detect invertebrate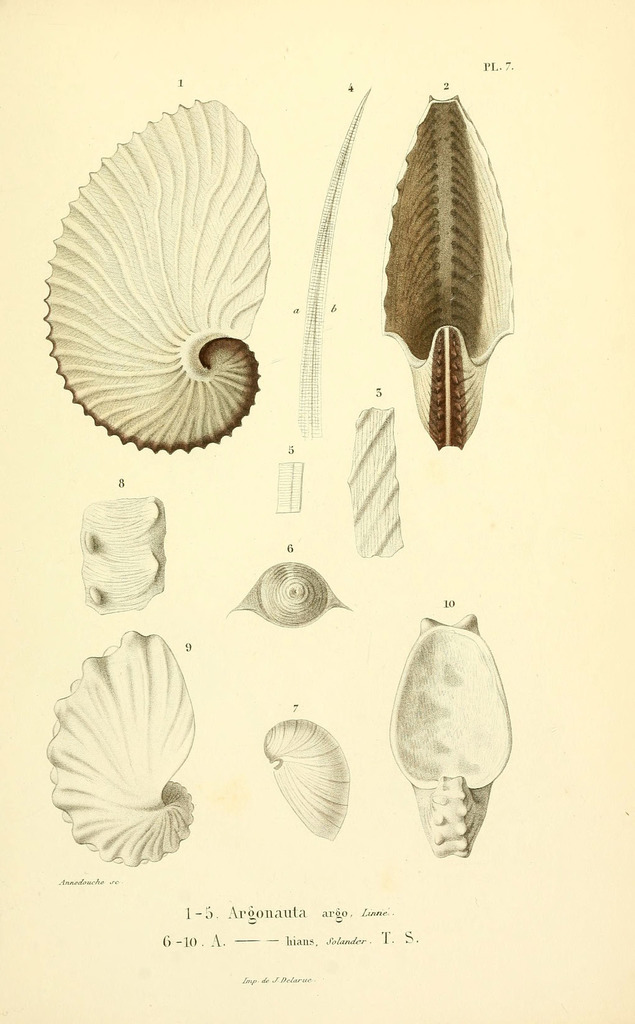
(389, 610, 511, 855)
